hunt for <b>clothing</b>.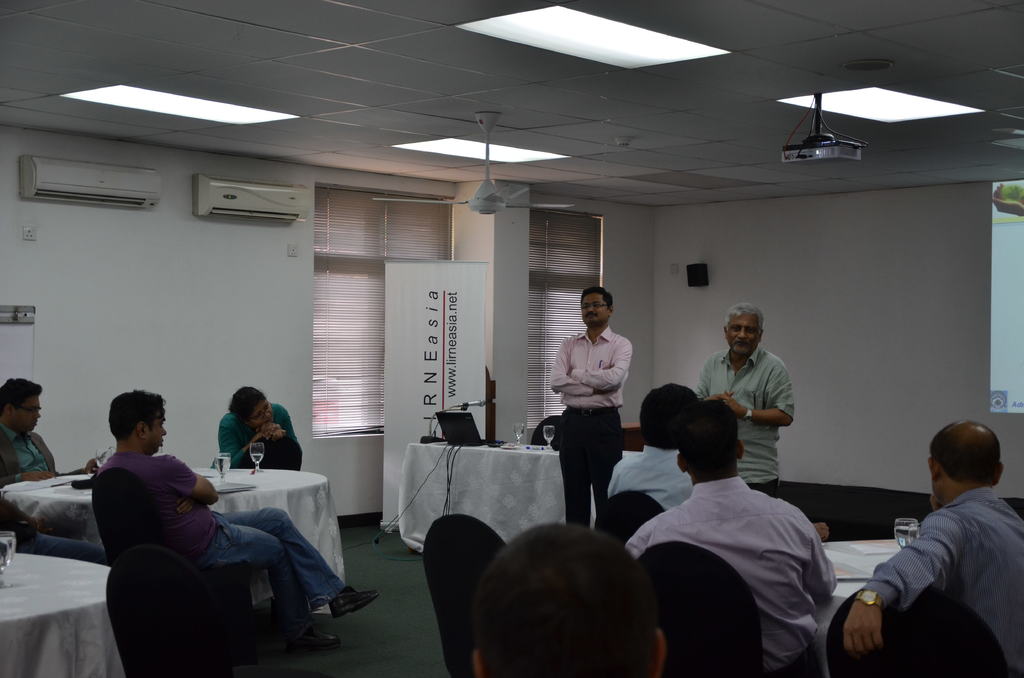
Hunted down at locate(547, 323, 637, 412).
